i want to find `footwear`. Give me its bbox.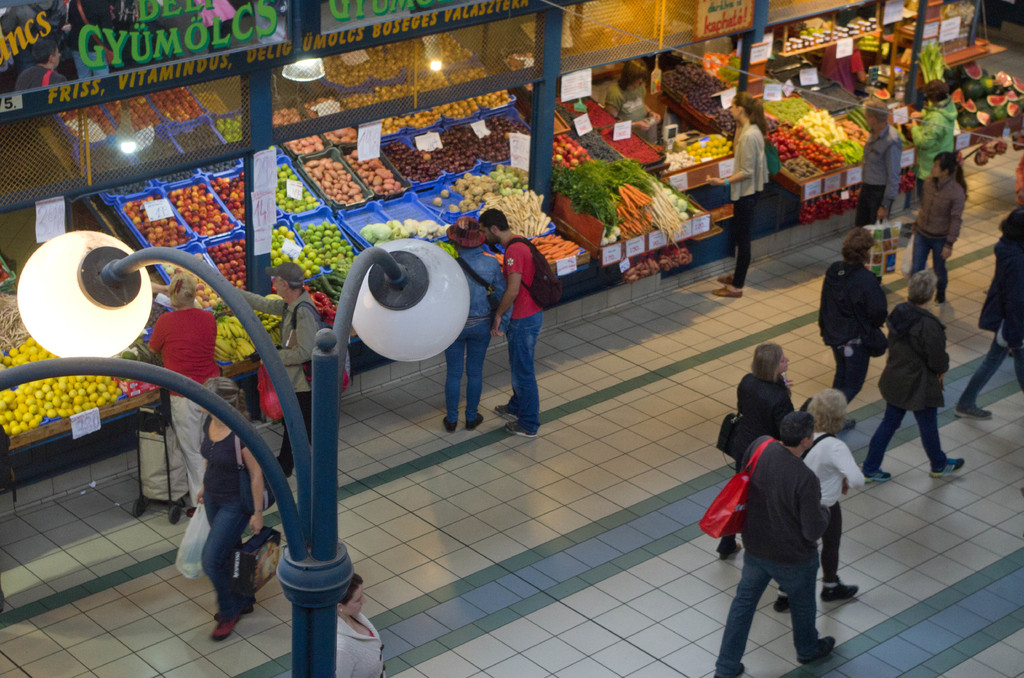
<bbox>441, 415, 456, 432</bbox>.
